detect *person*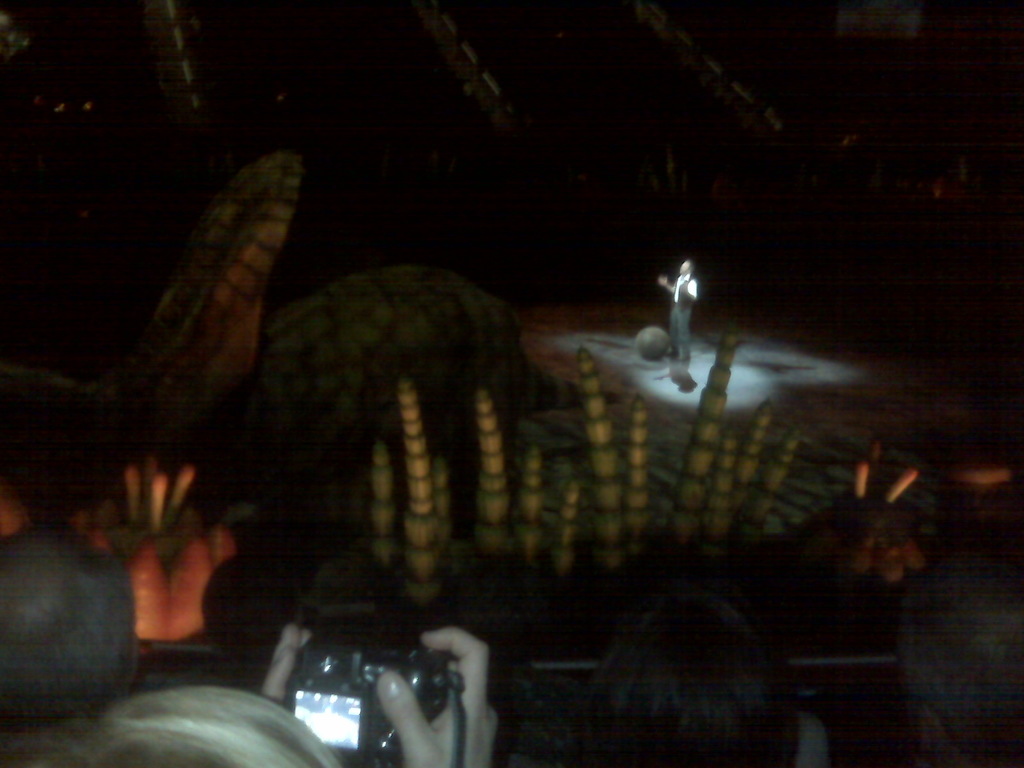
rect(0, 522, 144, 733)
